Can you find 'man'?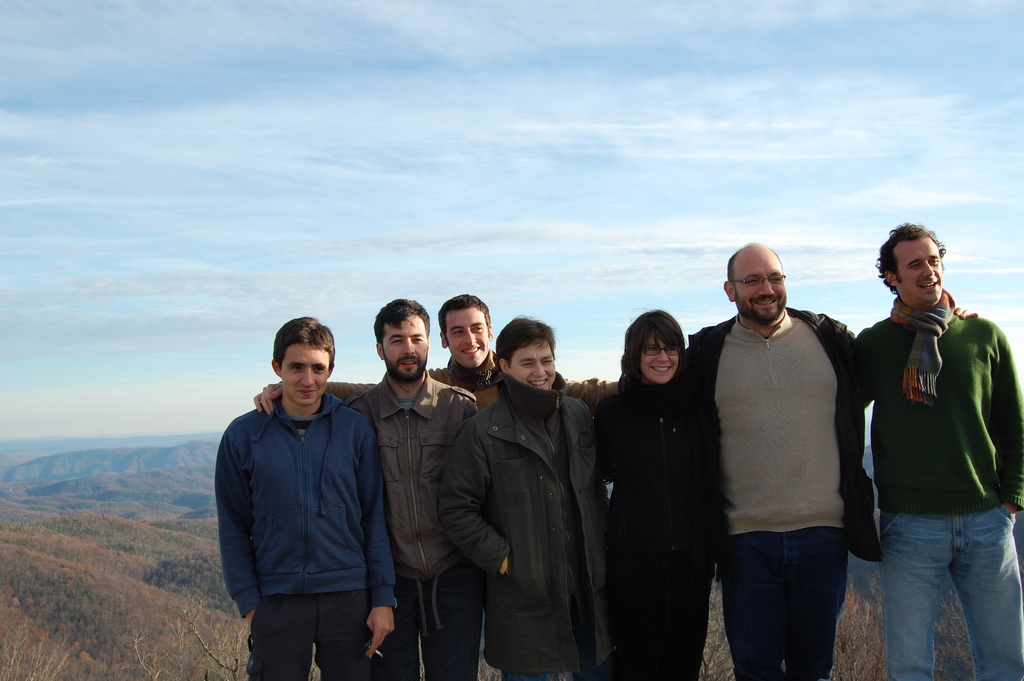
Yes, bounding box: {"x1": 853, "y1": 221, "x2": 1023, "y2": 680}.
